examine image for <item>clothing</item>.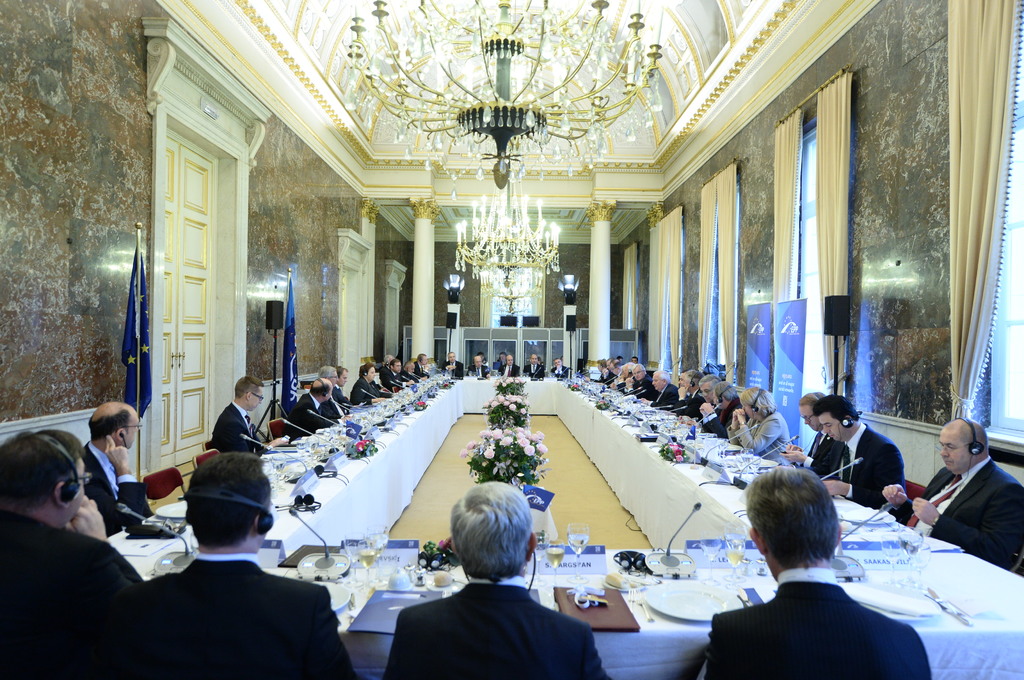
Examination result: (x1=211, y1=398, x2=263, y2=462).
